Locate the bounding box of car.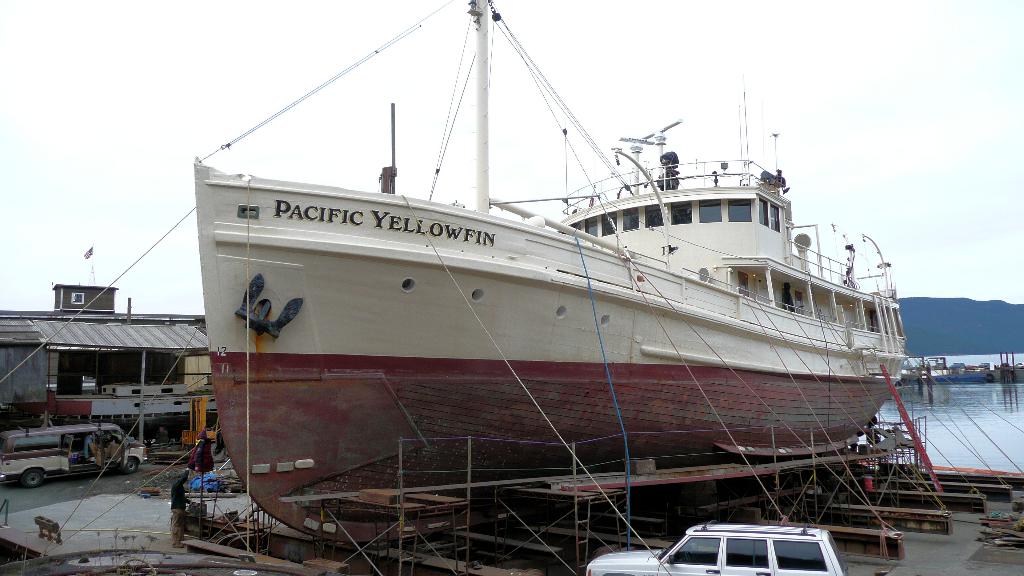
Bounding box: <box>583,516,845,575</box>.
